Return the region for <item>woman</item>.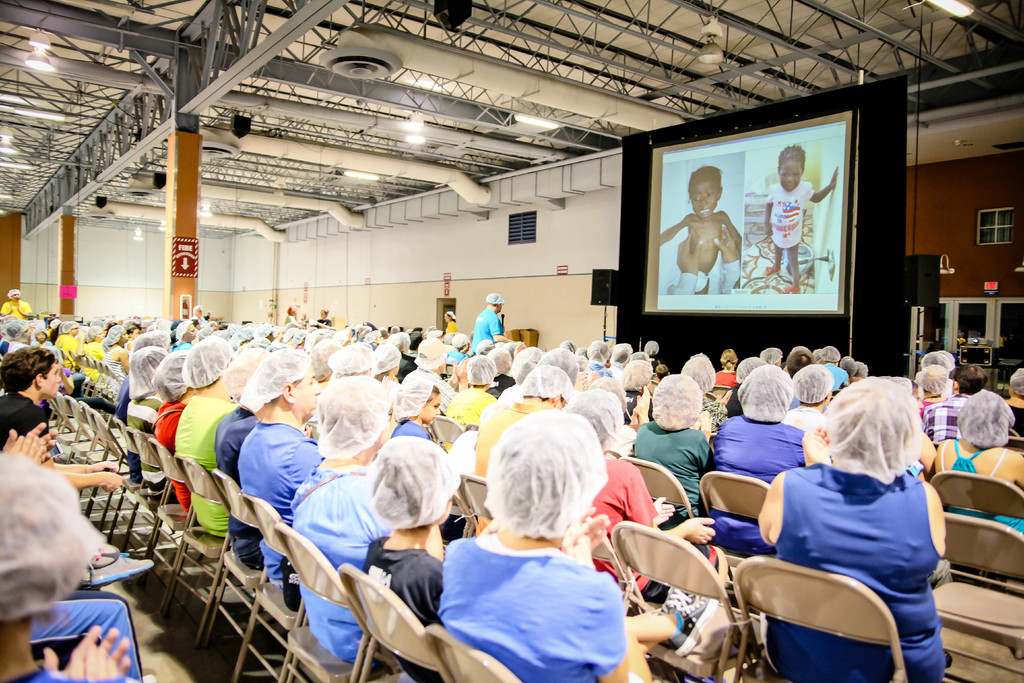
<bbox>937, 390, 1023, 539</bbox>.
